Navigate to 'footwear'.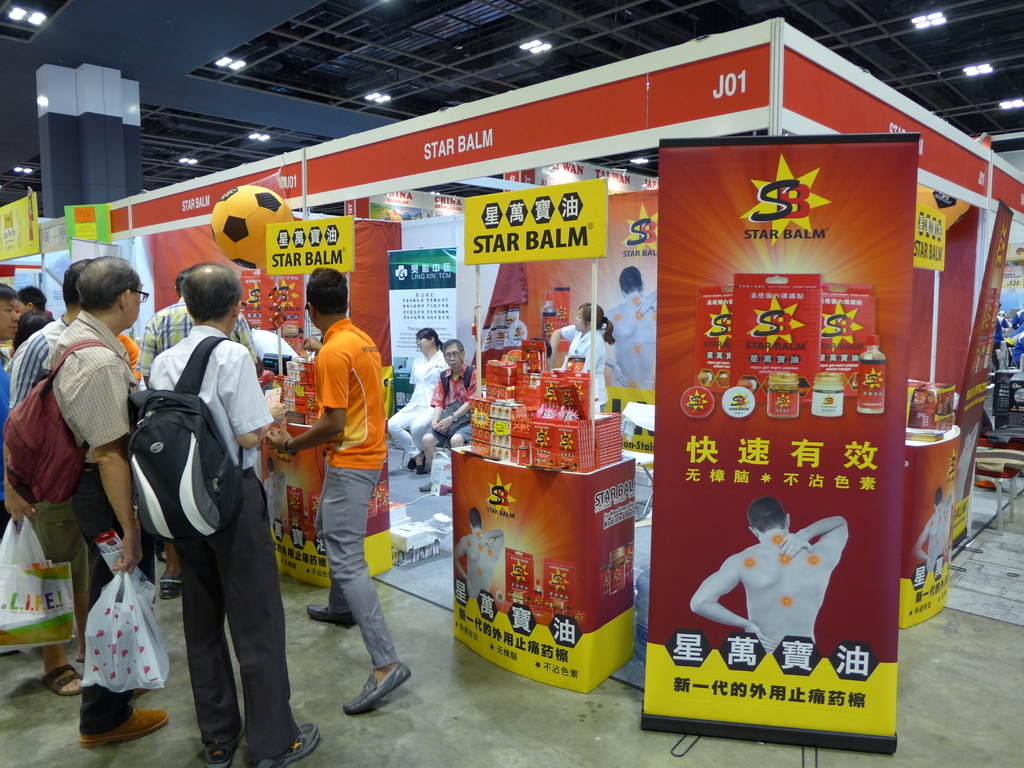
Navigation target: x1=250, y1=719, x2=321, y2=767.
